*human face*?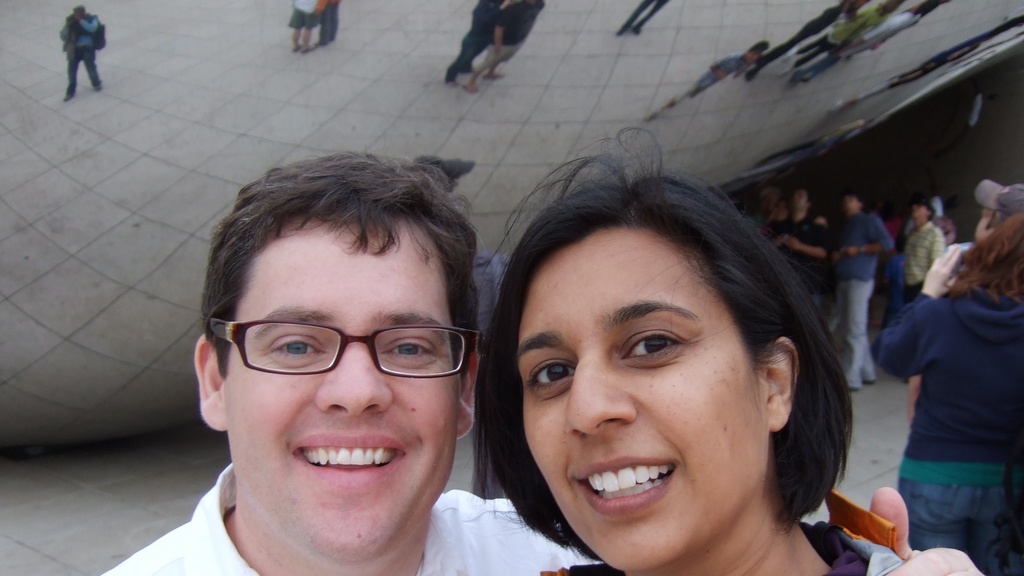
bbox=[509, 235, 764, 571]
